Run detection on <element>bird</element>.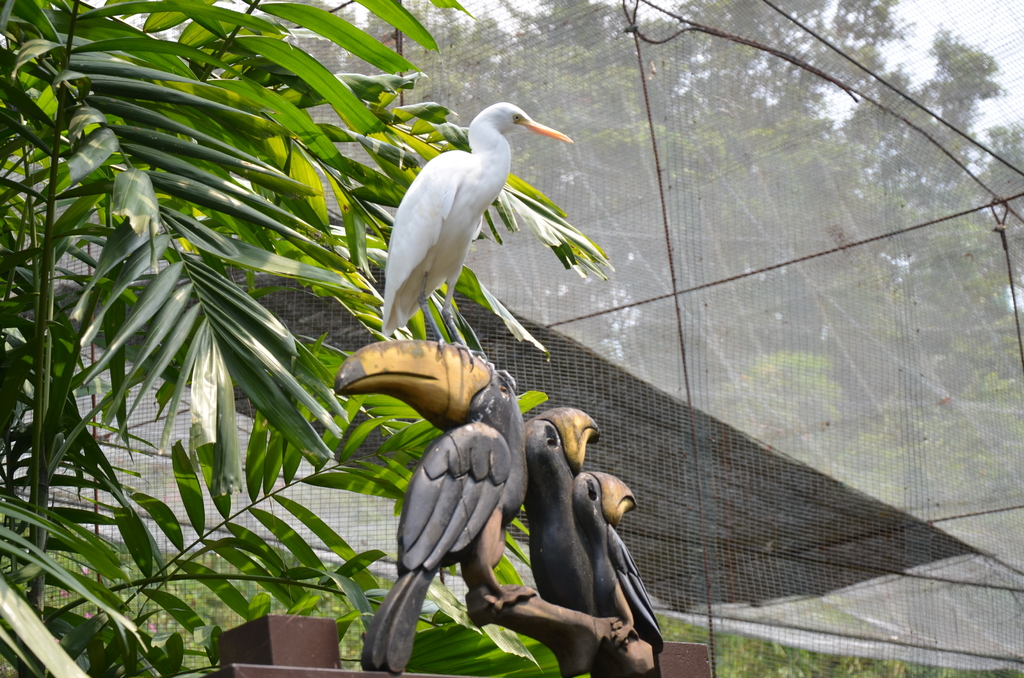
Result: Rect(326, 328, 552, 670).
